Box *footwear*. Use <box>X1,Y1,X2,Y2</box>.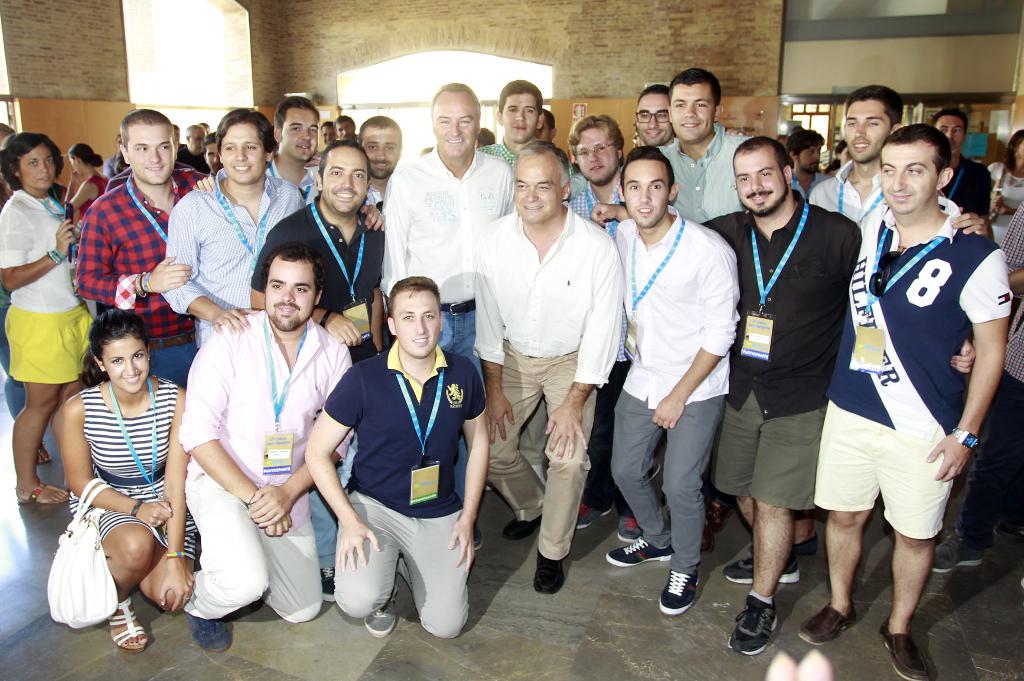
<box>575,506,612,531</box>.
